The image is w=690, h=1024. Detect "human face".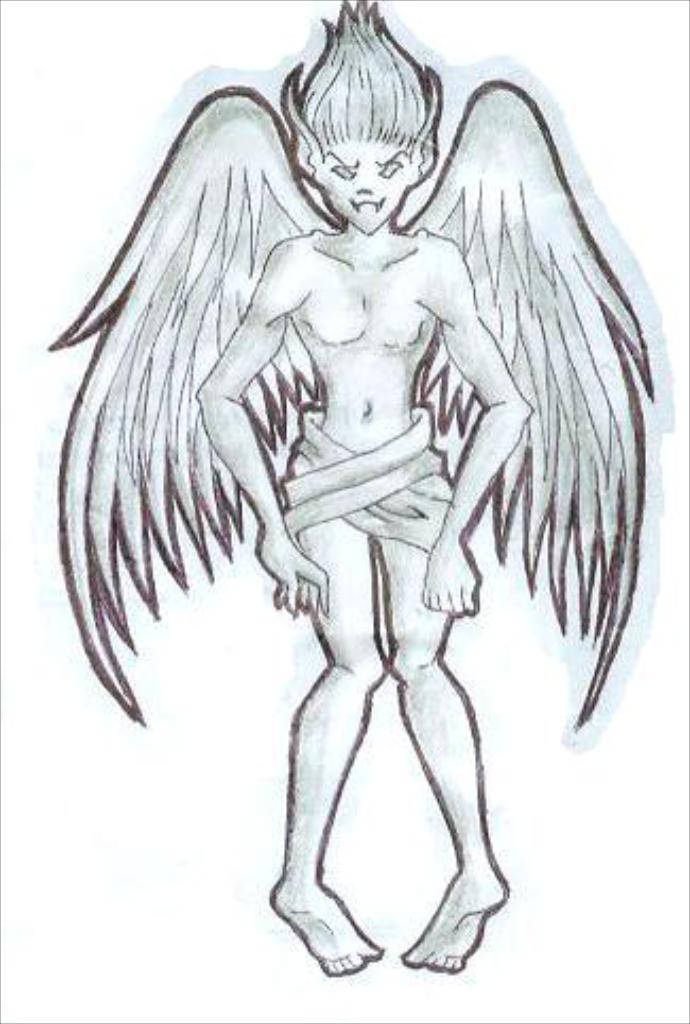
Detection: bbox(316, 138, 414, 234).
